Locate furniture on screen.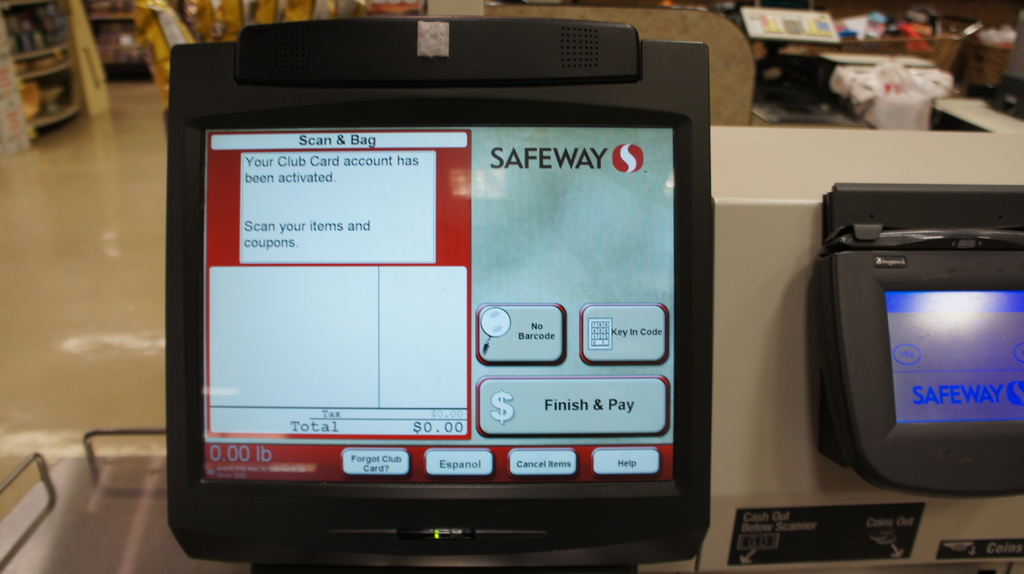
On screen at (481,5,755,122).
